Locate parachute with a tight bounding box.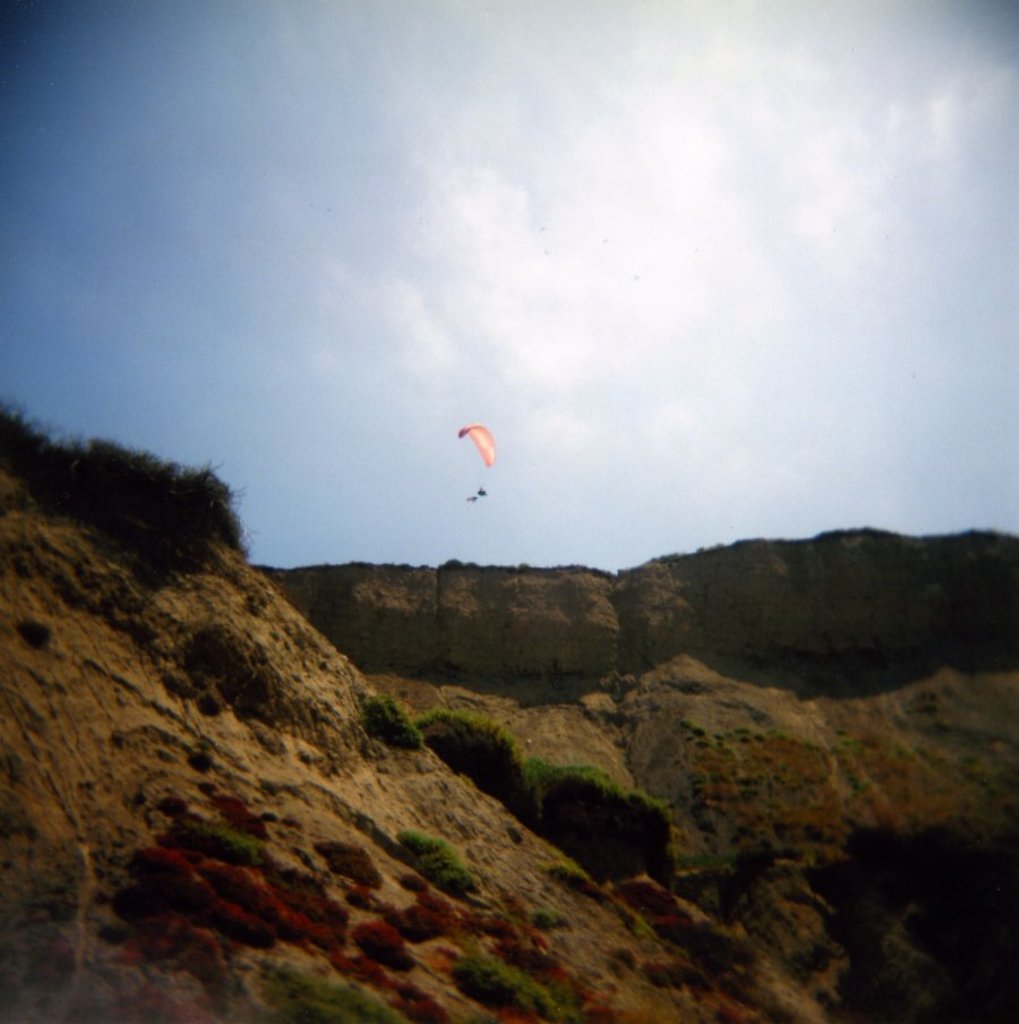
crop(455, 420, 498, 469).
